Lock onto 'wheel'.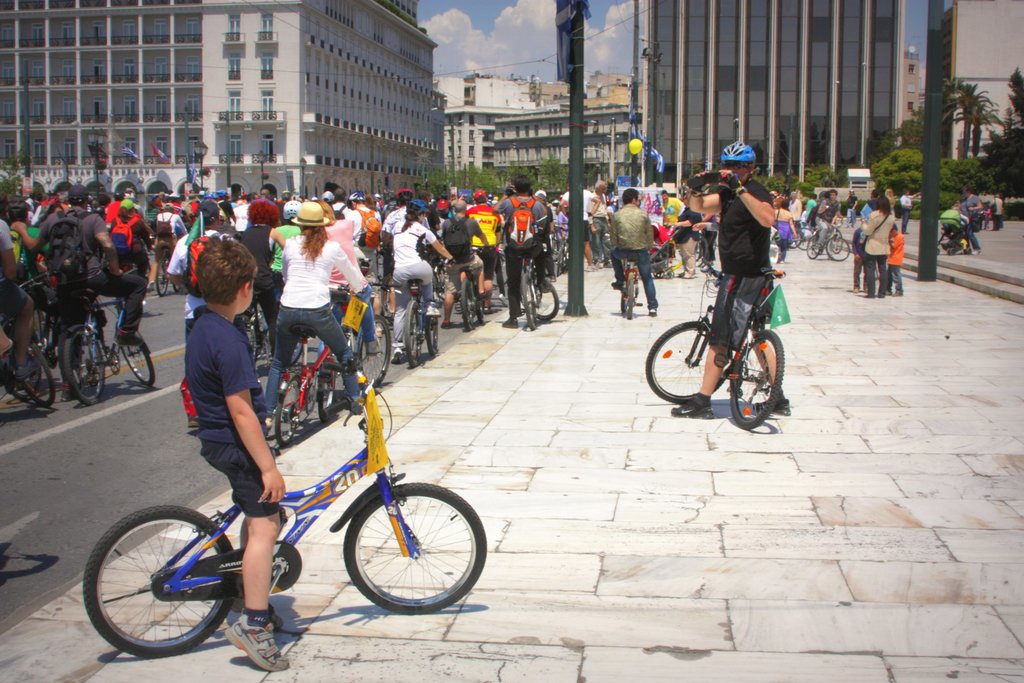
Locked: crop(937, 248, 941, 254).
